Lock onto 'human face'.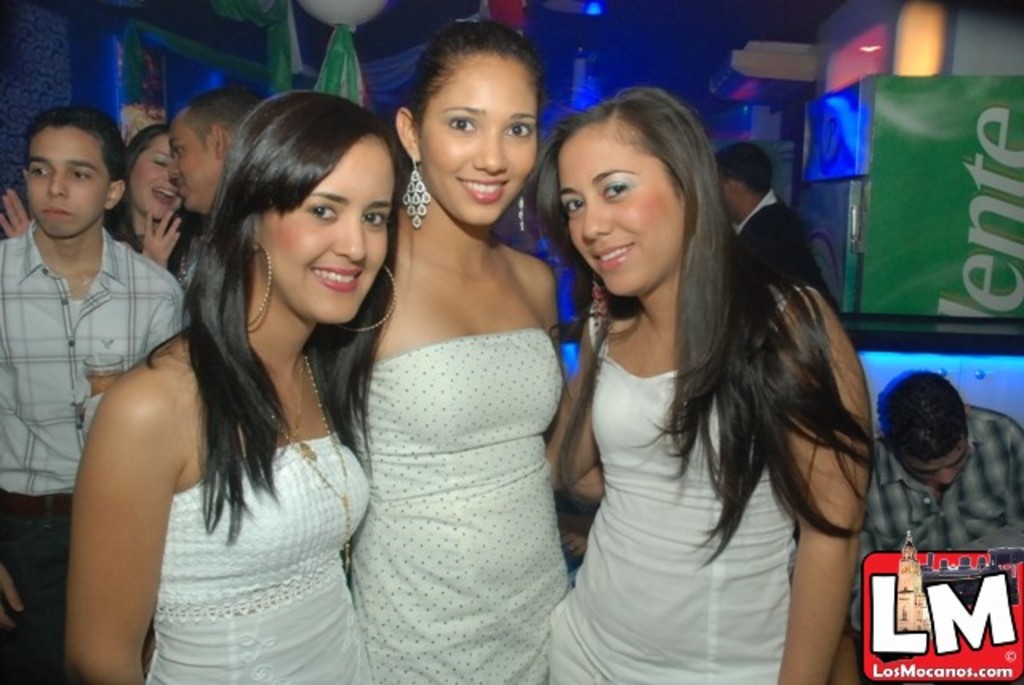
Locked: Rect(904, 453, 971, 488).
